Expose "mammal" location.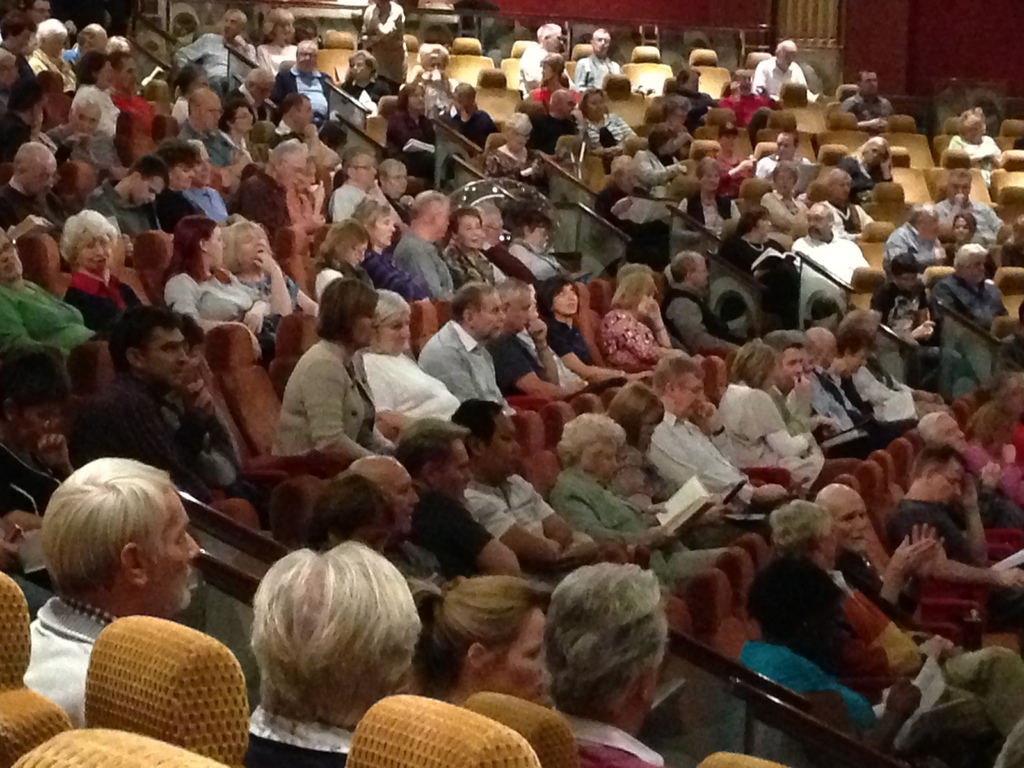
Exposed at [left=721, top=202, right=792, bottom=313].
